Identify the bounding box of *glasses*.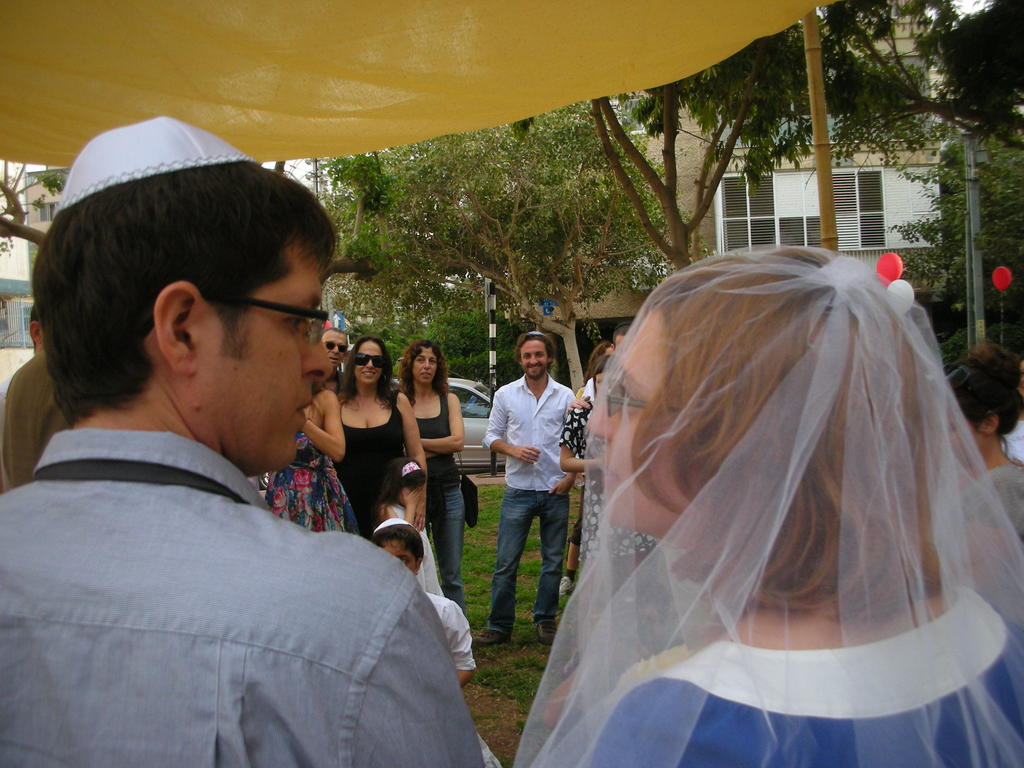
crop(163, 303, 322, 356).
